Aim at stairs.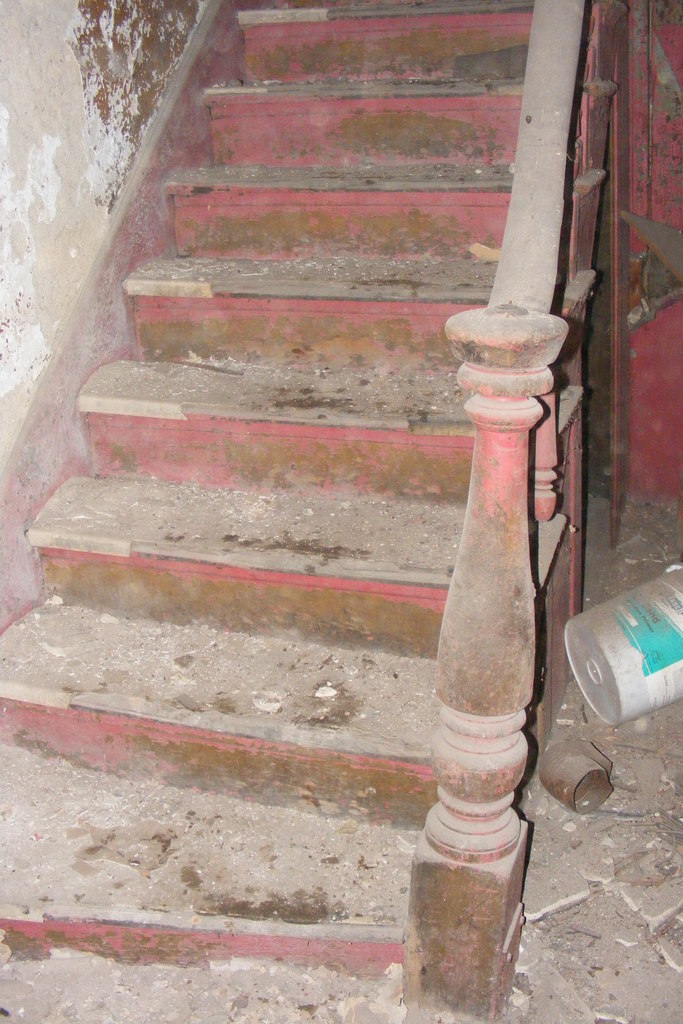
Aimed at (left=0, top=0, right=624, bottom=1023).
